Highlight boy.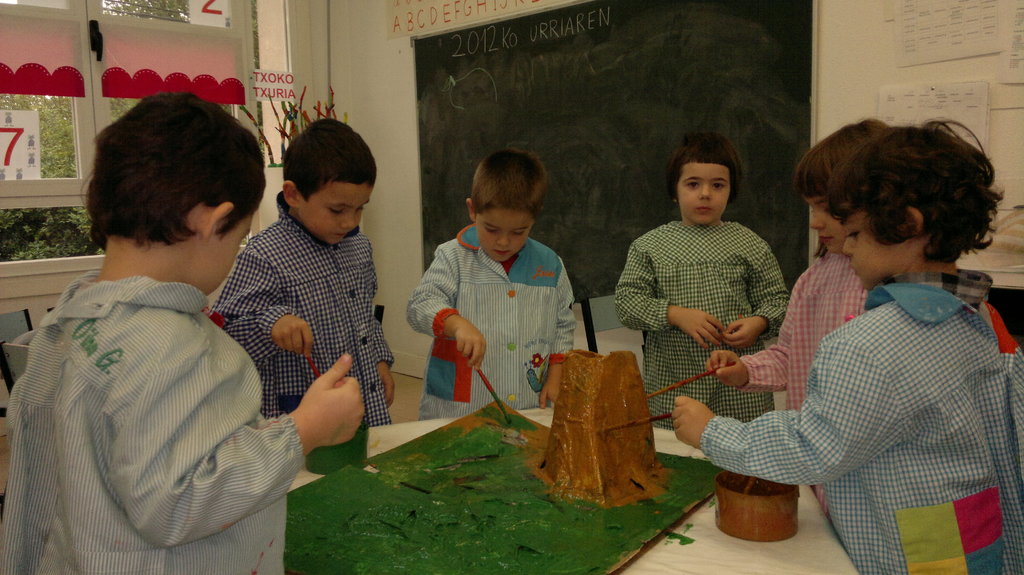
Highlighted region: box=[418, 141, 587, 425].
